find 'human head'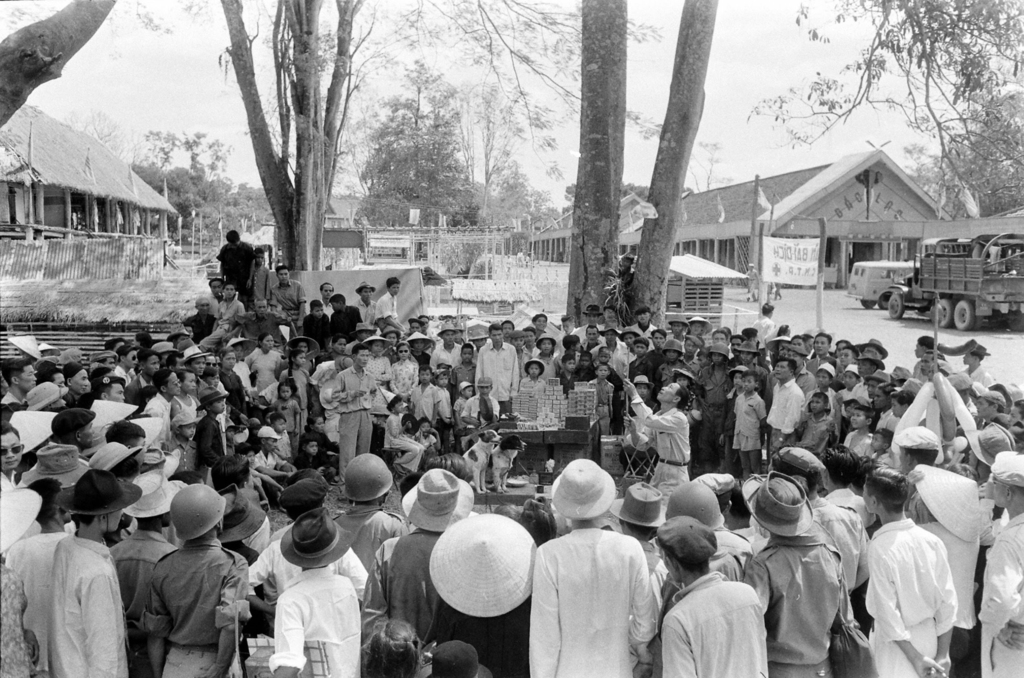
bbox=(387, 276, 400, 296)
